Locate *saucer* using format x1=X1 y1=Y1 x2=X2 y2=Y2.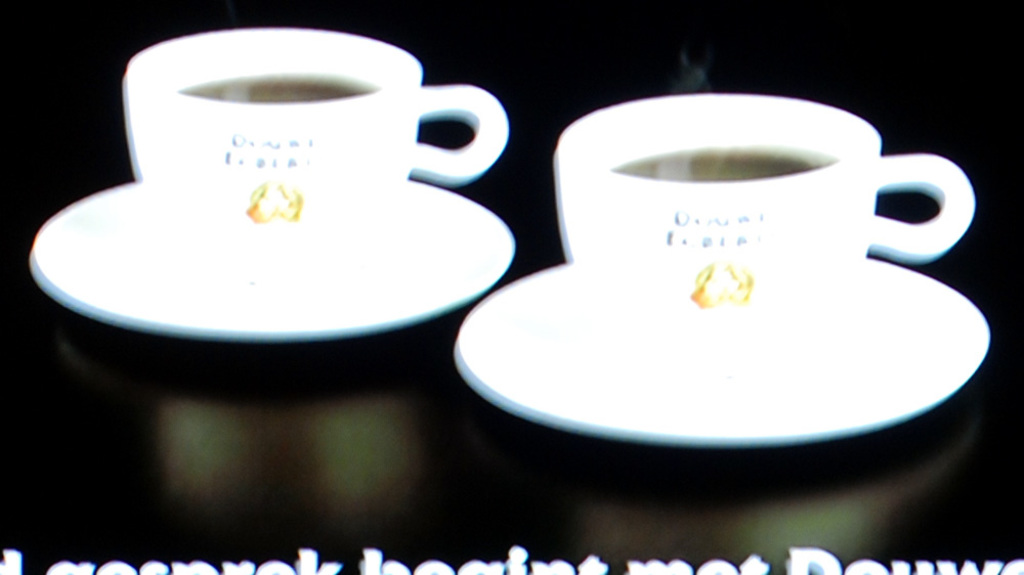
x1=444 y1=260 x2=988 y2=442.
